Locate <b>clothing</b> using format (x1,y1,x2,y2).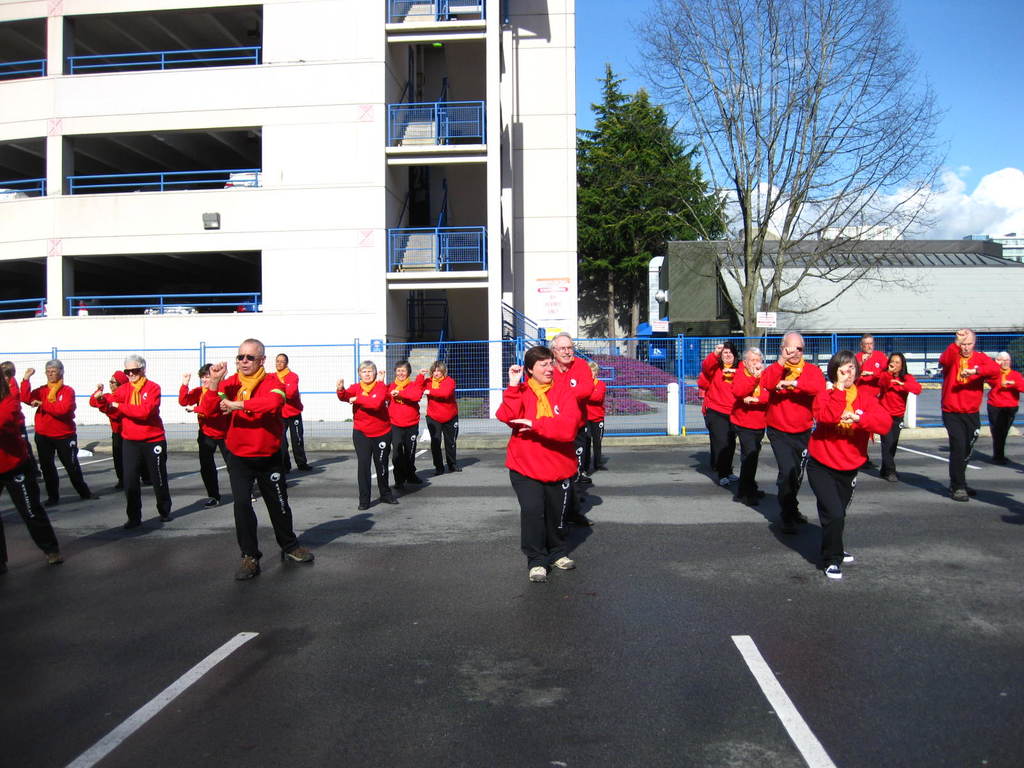
(336,380,398,512).
